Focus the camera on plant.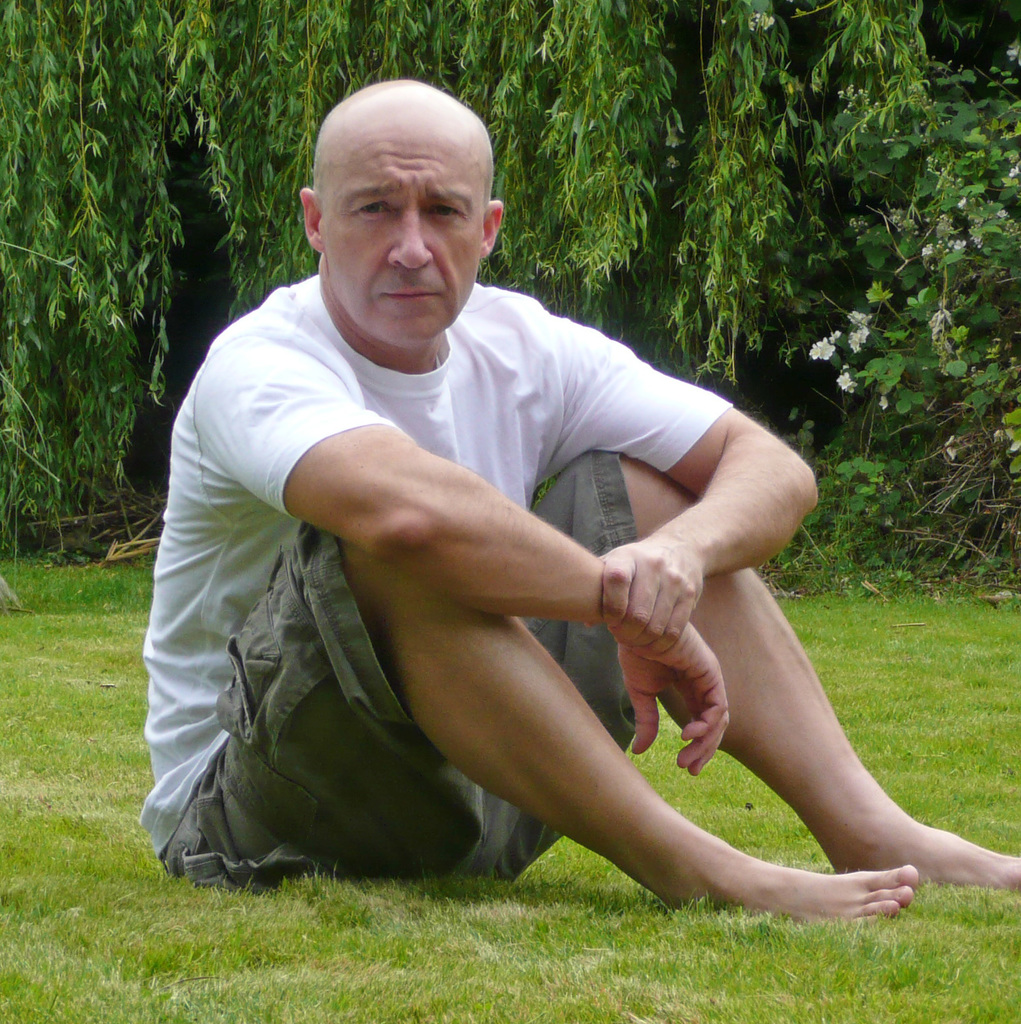
Focus region: [left=814, top=42, right=1020, bottom=577].
